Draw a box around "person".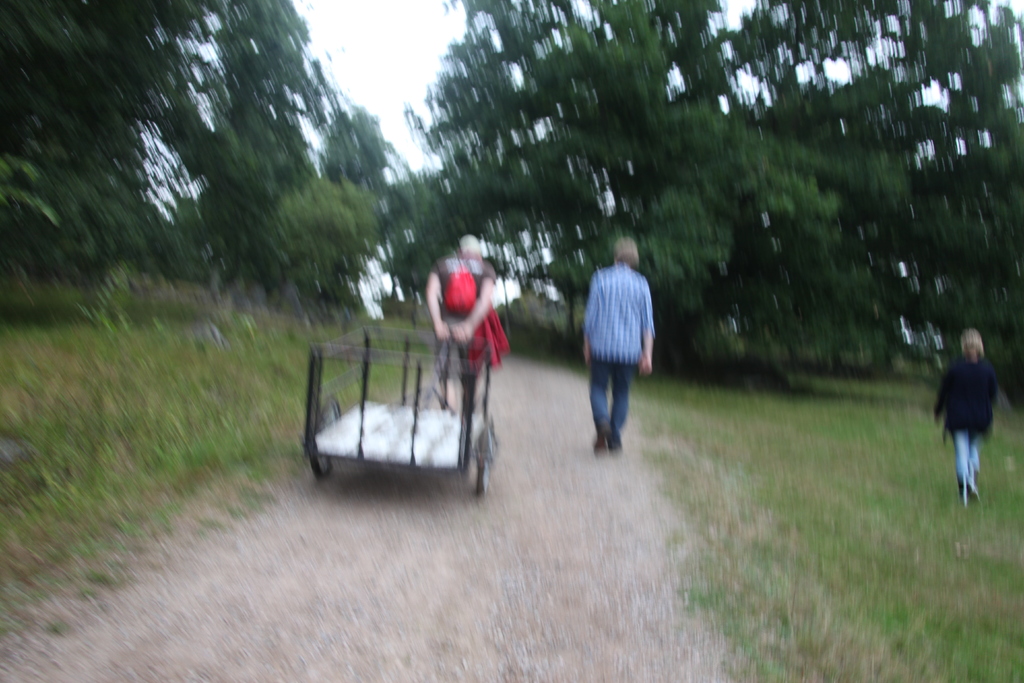
bbox=[425, 232, 497, 407].
